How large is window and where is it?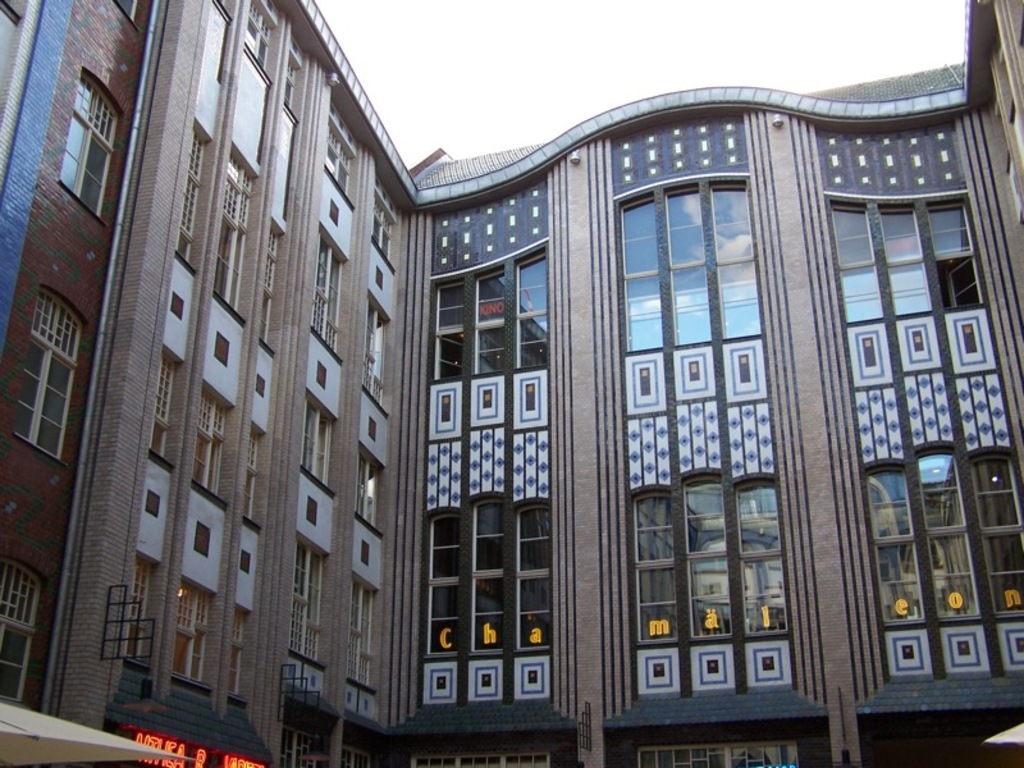
Bounding box: select_region(429, 244, 549, 380).
